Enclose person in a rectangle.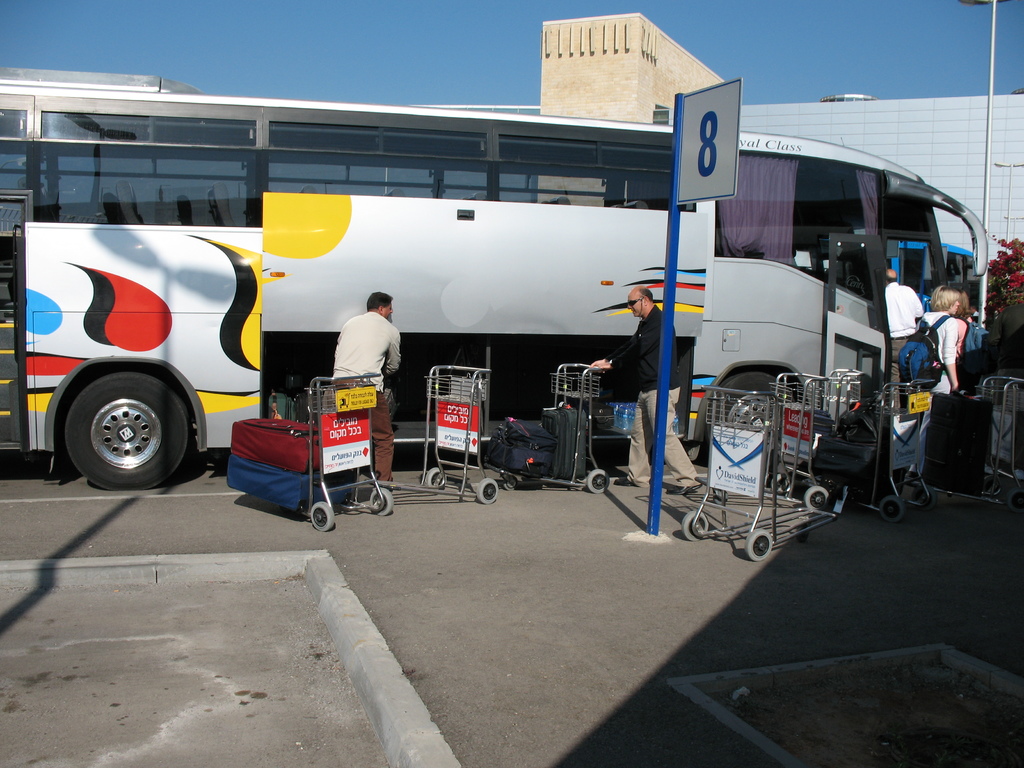
rect(587, 291, 708, 484).
